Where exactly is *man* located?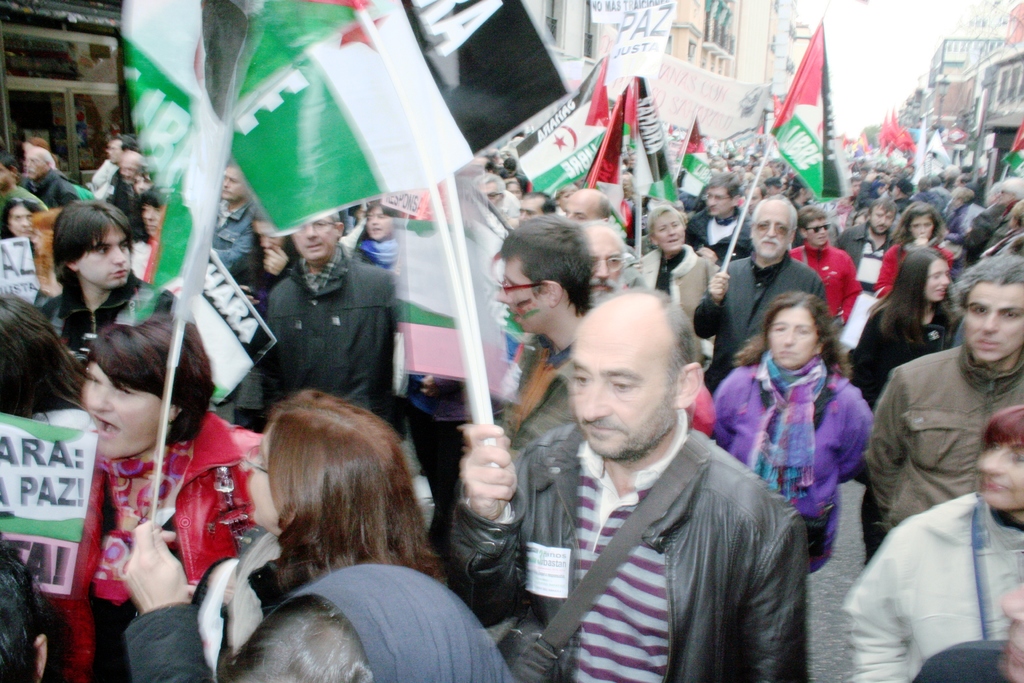
Its bounding box is pyautogui.locateOnScreen(862, 247, 1023, 566).
